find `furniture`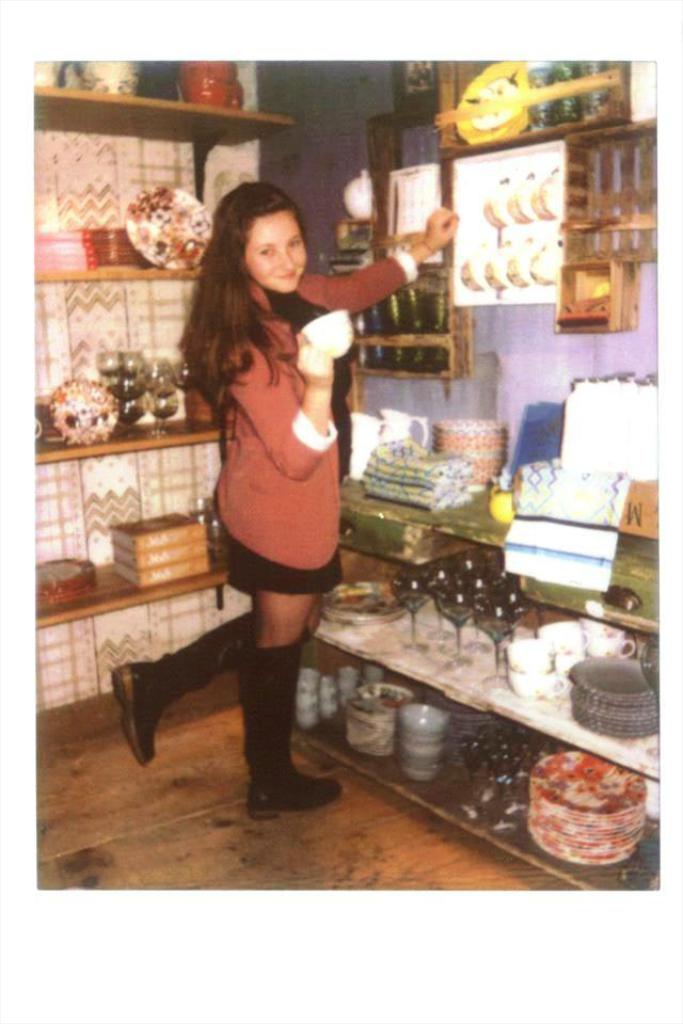
bbox(279, 541, 658, 893)
